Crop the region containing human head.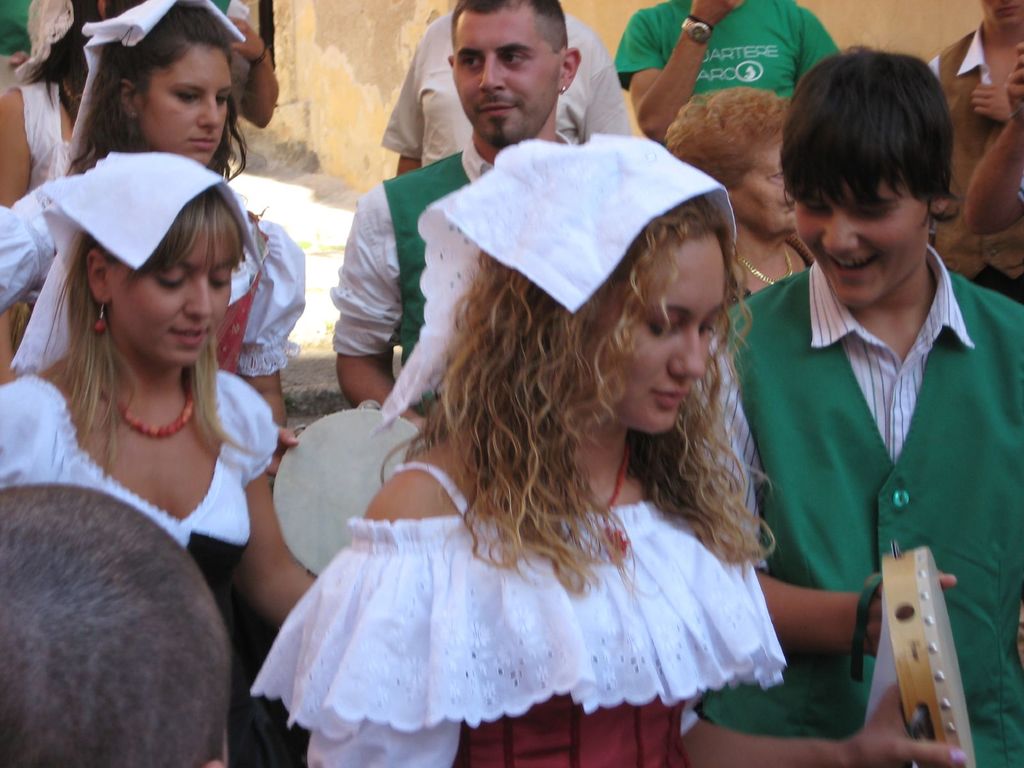
Crop region: (38, 147, 260, 368).
